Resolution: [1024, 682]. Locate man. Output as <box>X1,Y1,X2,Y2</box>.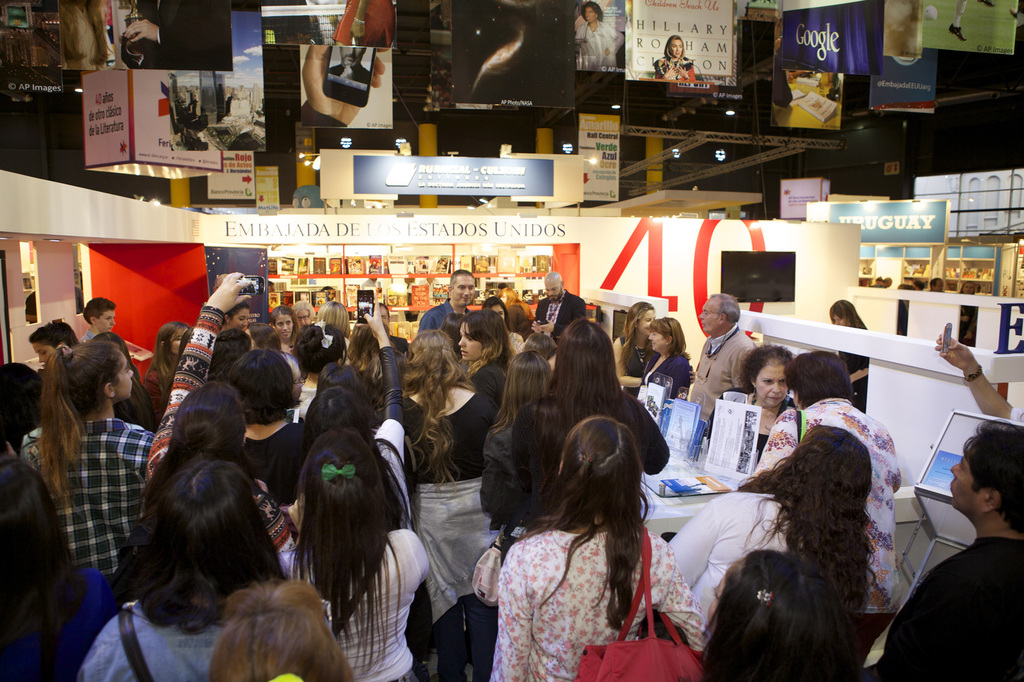
<box>331,46,368,83</box>.
